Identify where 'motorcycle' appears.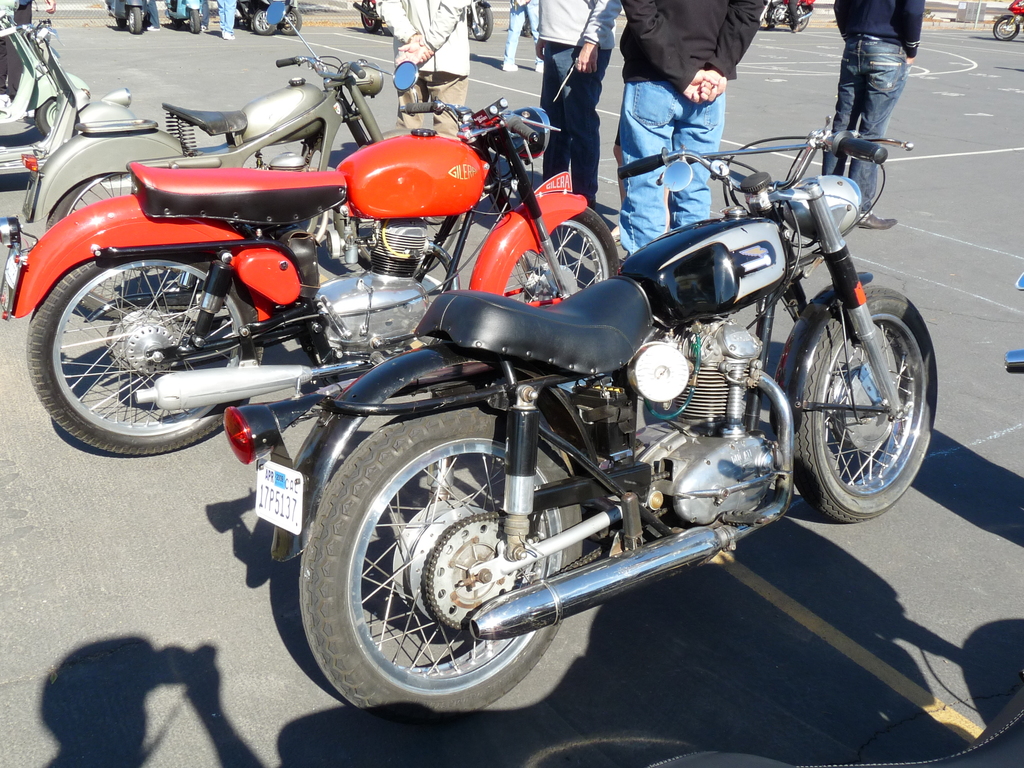
Appears at pyautogui.locateOnScreen(19, 2, 384, 230).
